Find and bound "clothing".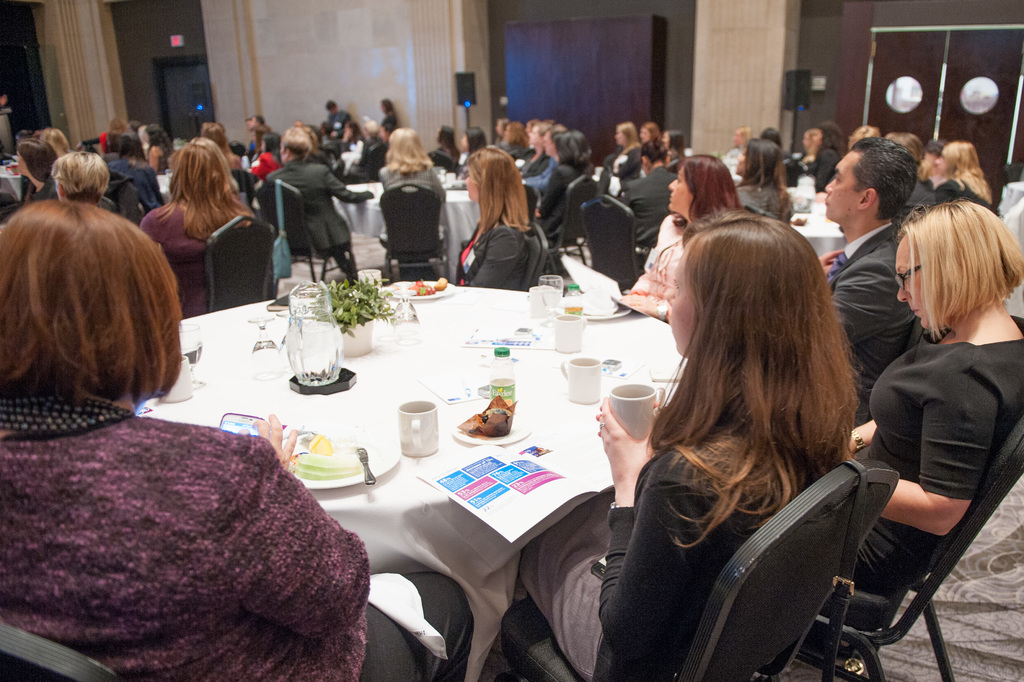
Bound: locate(932, 175, 993, 210).
